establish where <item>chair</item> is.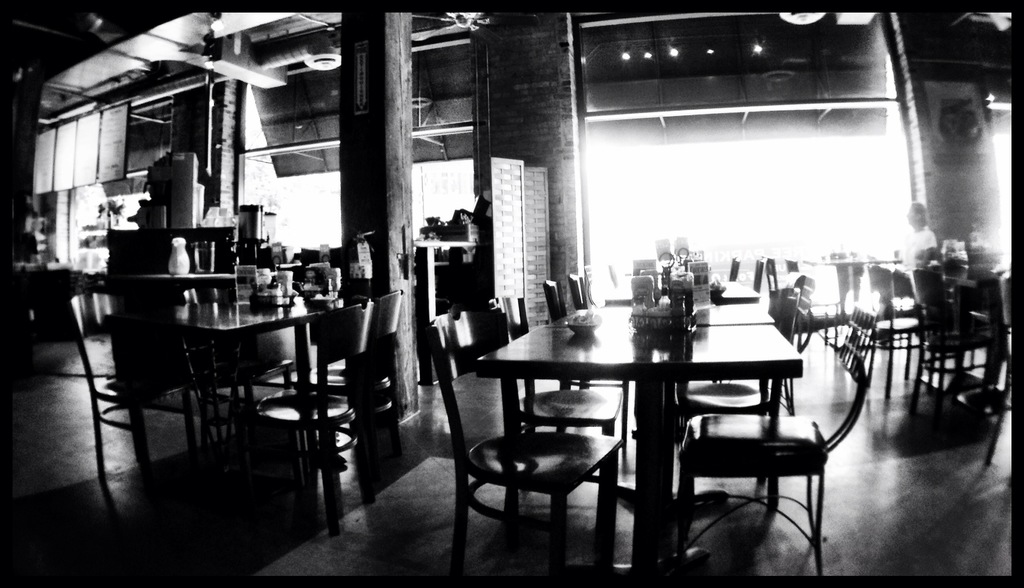
Established at left=500, top=296, right=619, bottom=518.
